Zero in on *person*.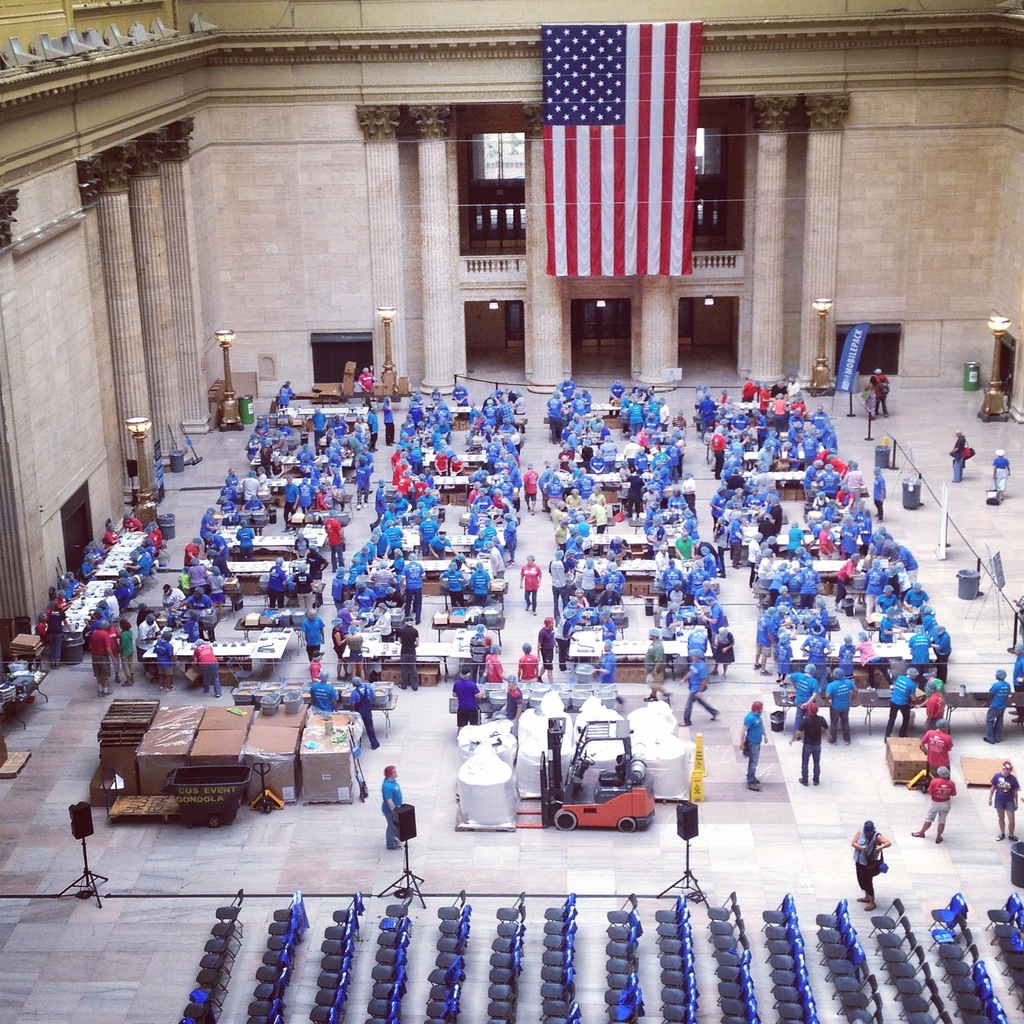
Zeroed in: box=[915, 765, 956, 844].
